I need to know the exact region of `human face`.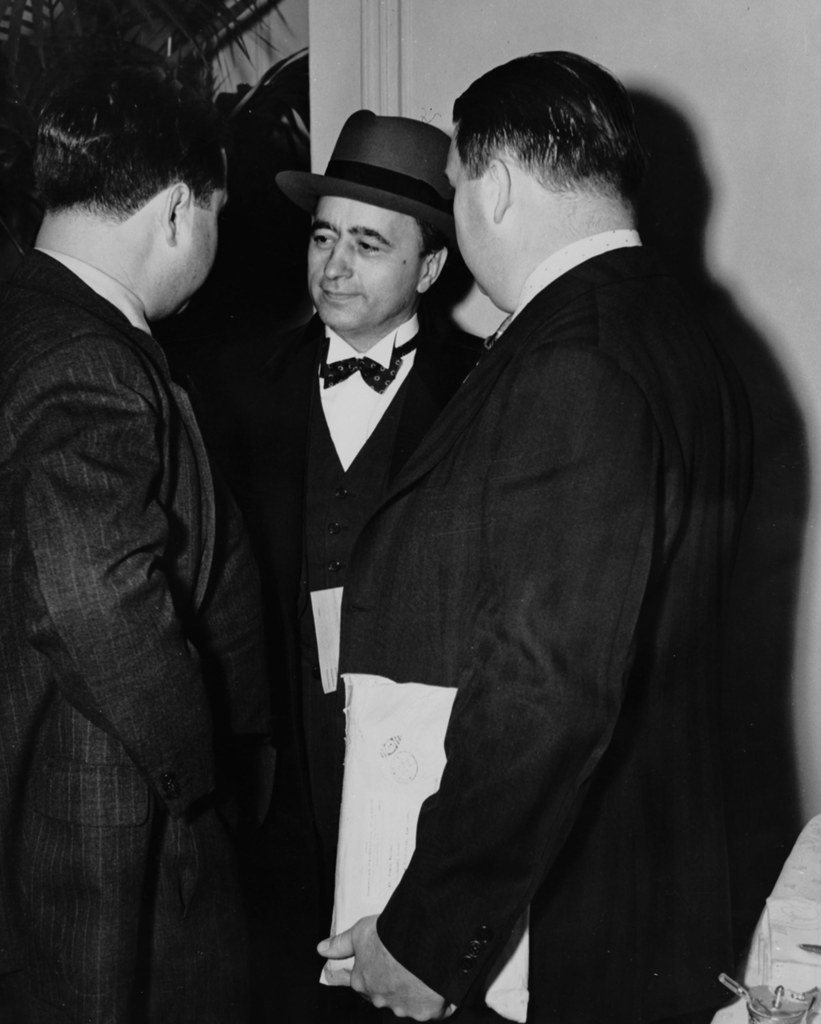
Region: (x1=315, y1=191, x2=413, y2=326).
